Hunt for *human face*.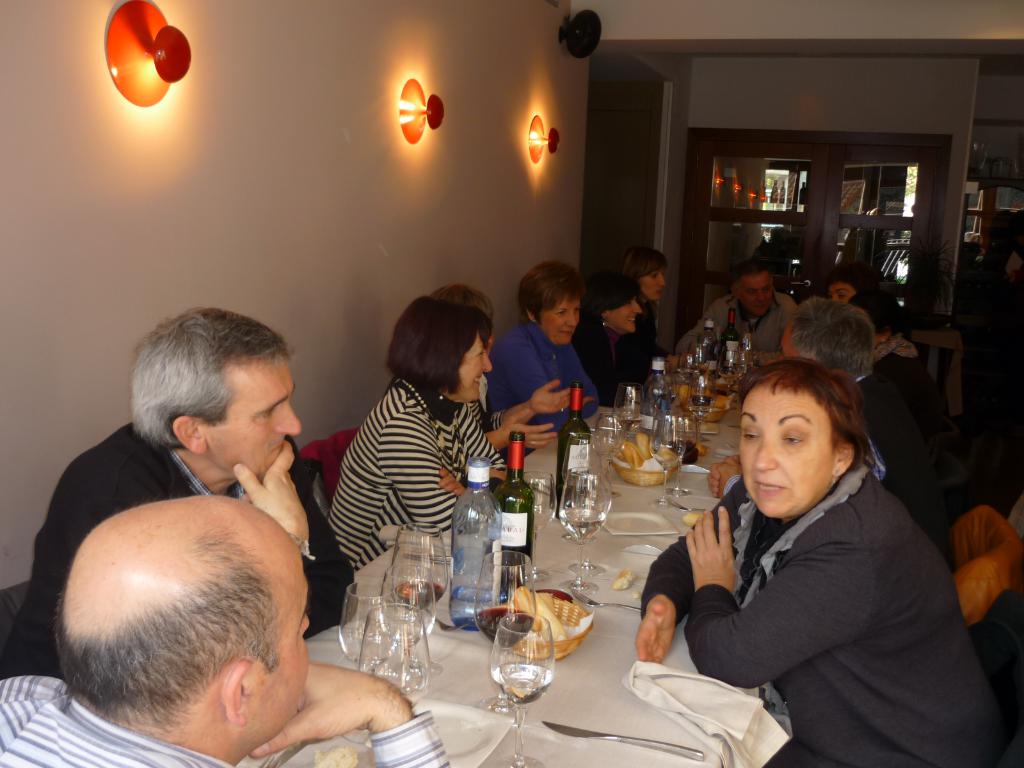
Hunted down at (735, 274, 771, 318).
